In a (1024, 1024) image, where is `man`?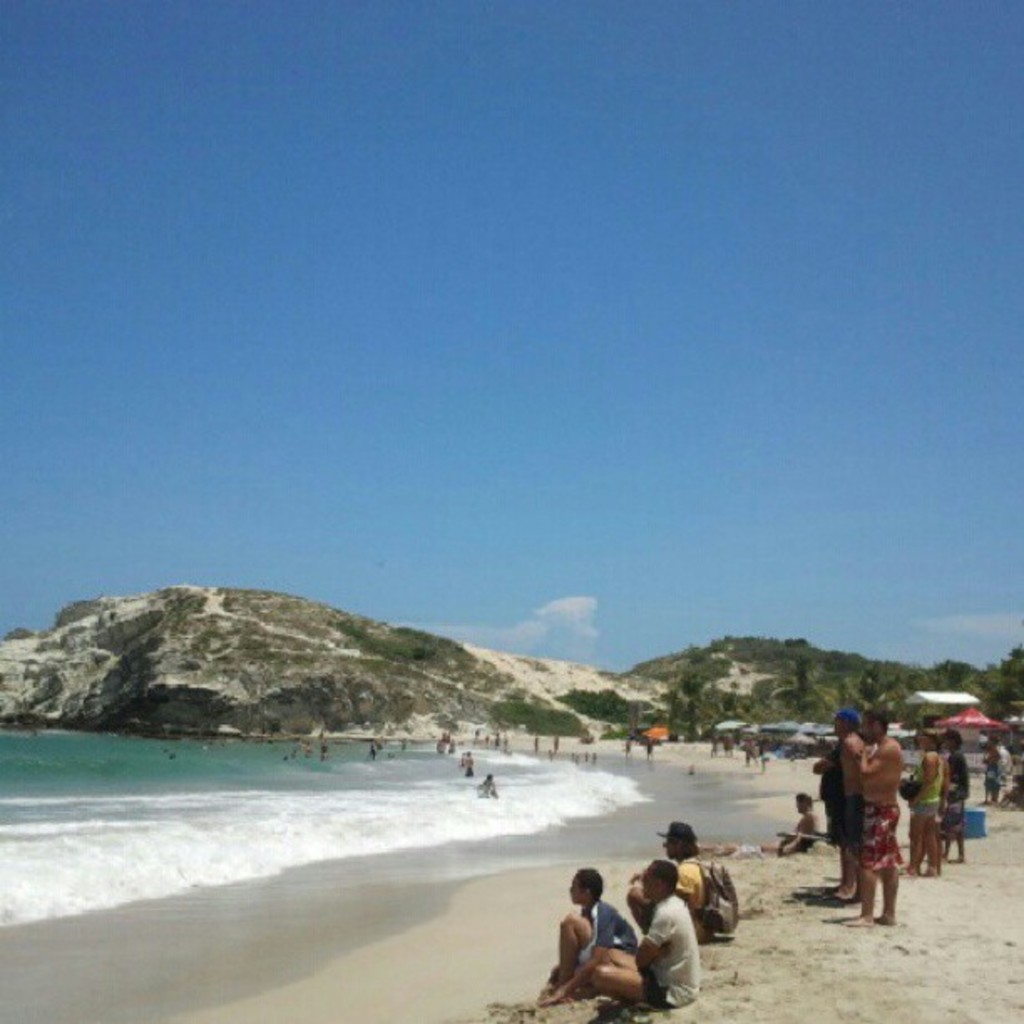
locate(914, 738, 965, 875).
